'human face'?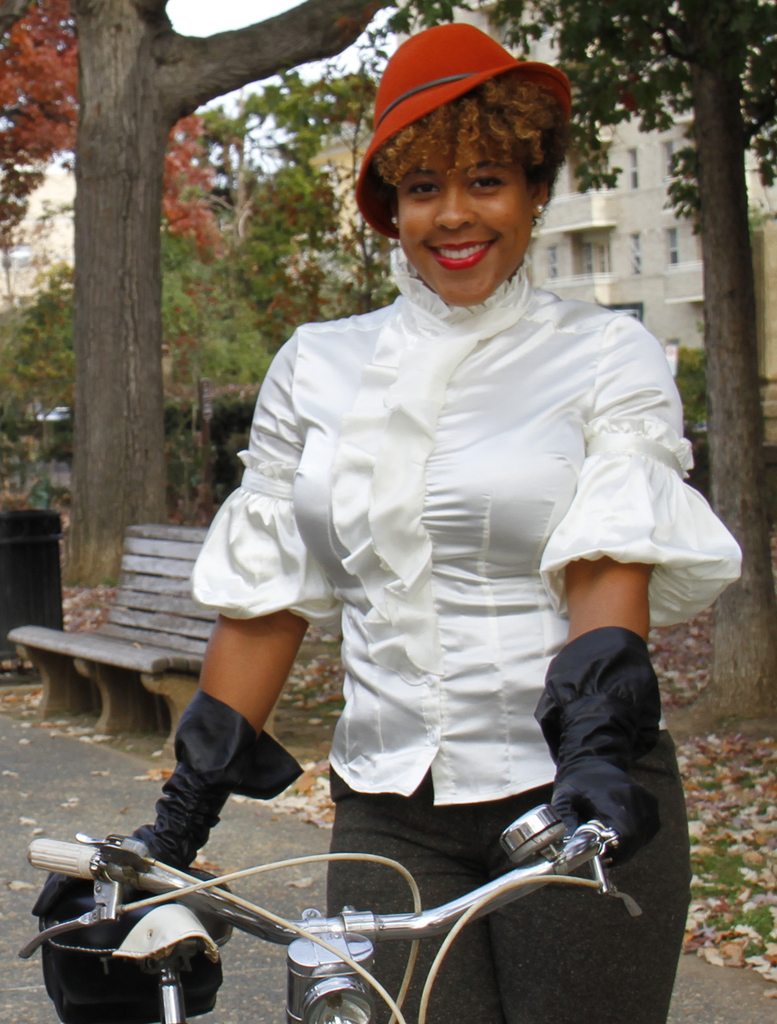
(397, 147, 534, 307)
